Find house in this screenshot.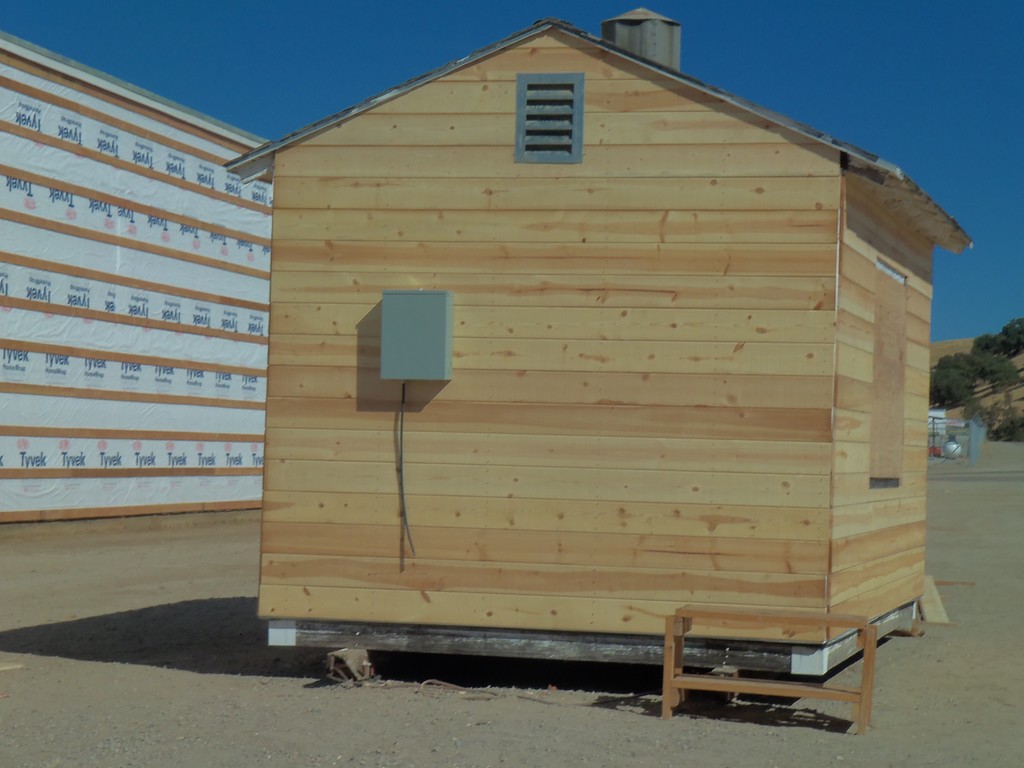
The bounding box for house is BBox(1, 31, 275, 520).
